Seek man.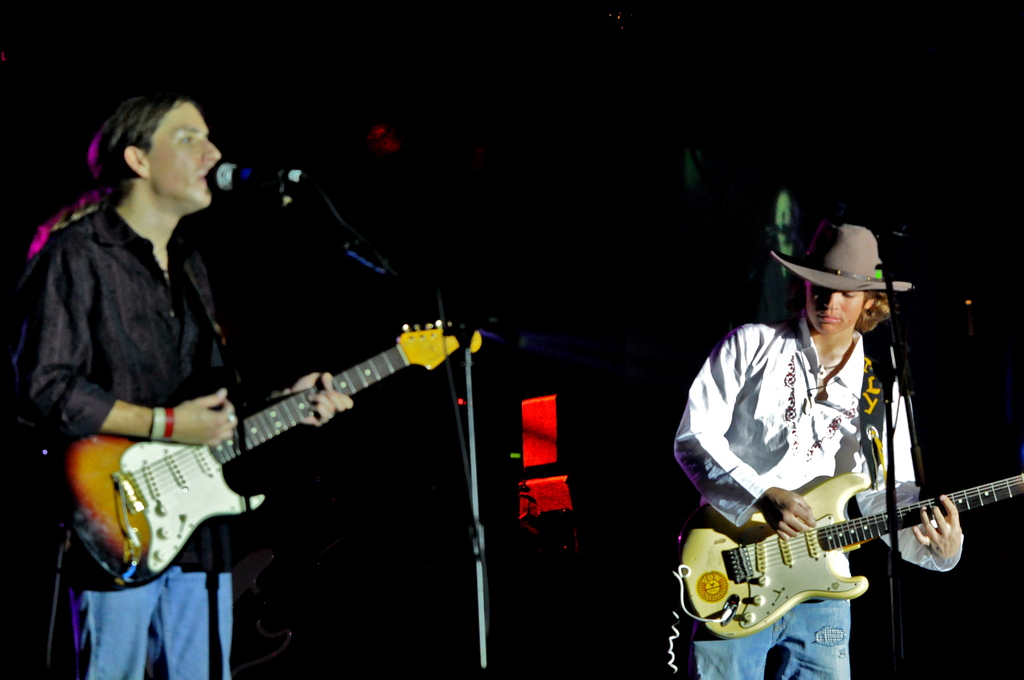
box=[1, 95, 354, 679].
